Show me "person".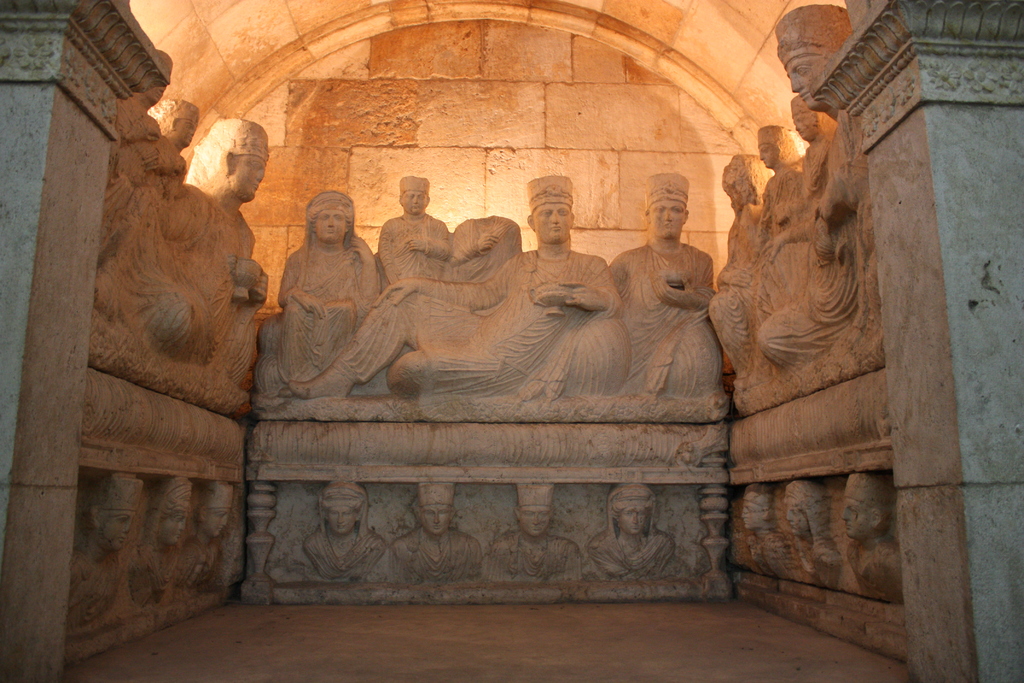
"person" is here: select_region(173, 114, 269, 366).
